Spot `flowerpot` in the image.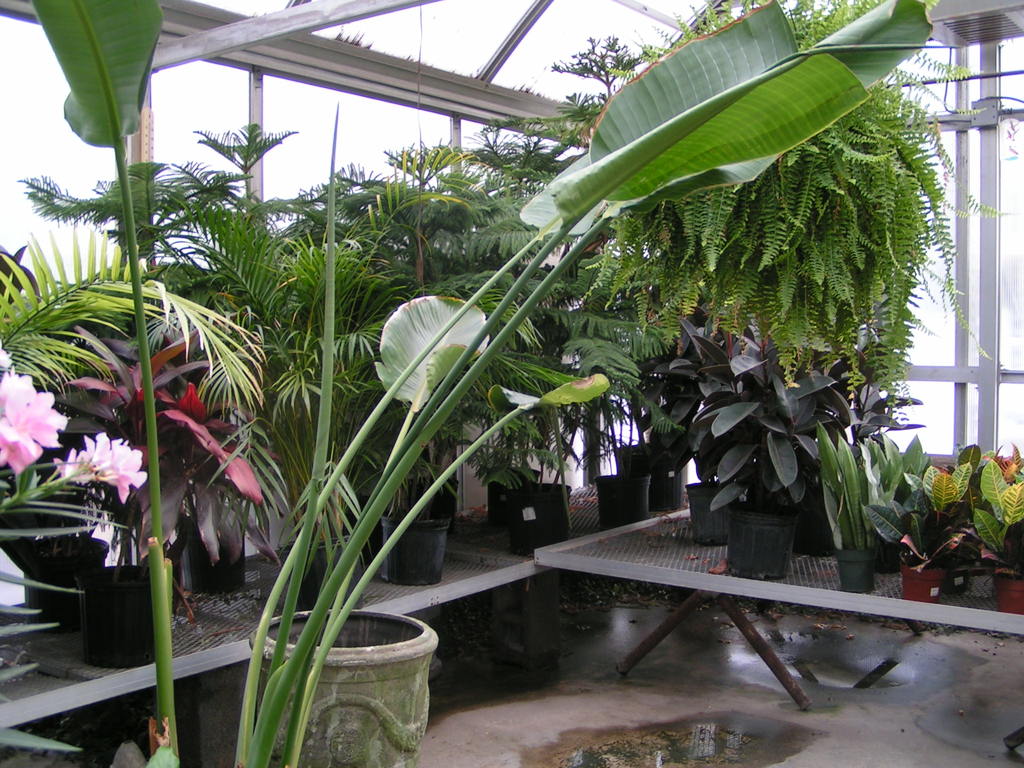
`flowerpot` found at crop(345, 495, 382, 558).
